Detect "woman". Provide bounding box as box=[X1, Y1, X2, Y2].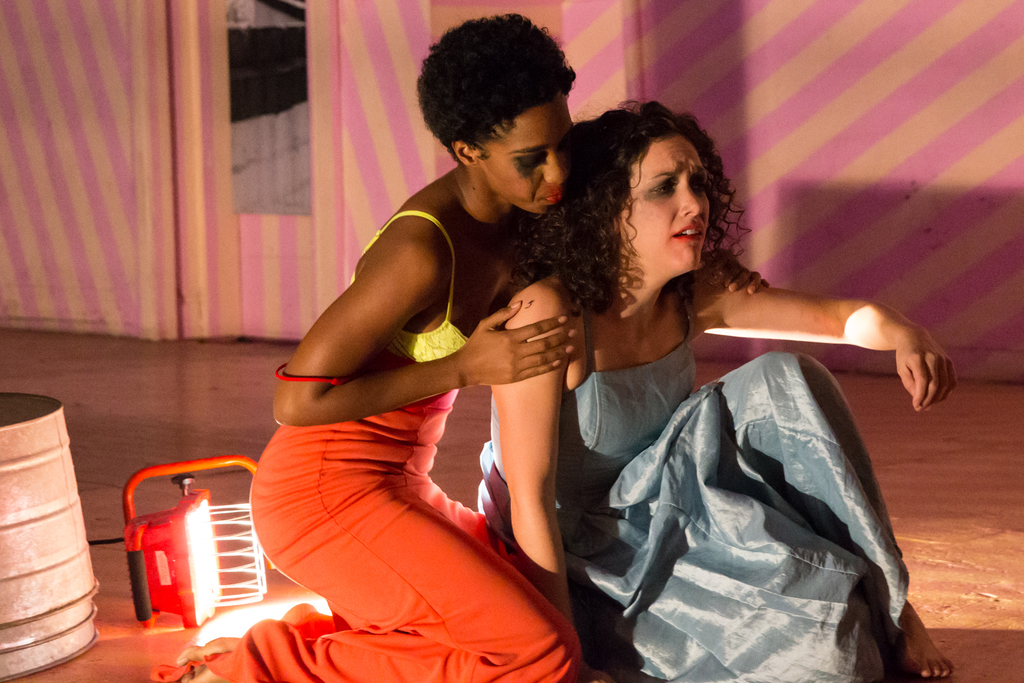
box=[479, 96, 957, 682].
